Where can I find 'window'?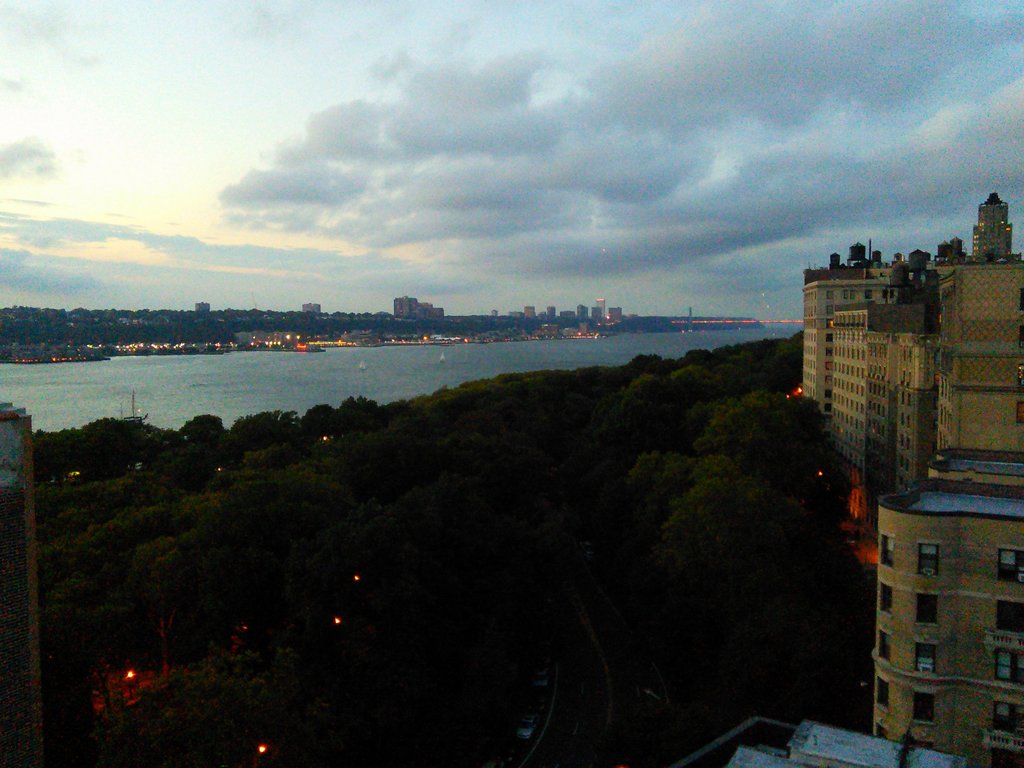
You can find it at x1=913, y1=693, x2=932, y2=724.
